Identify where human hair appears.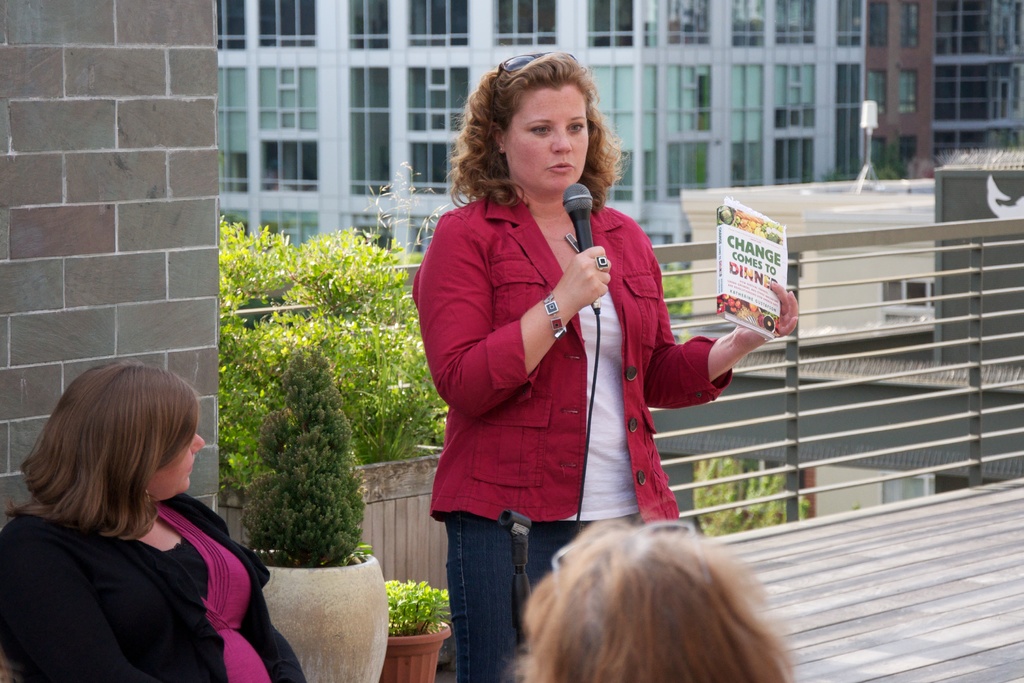
Appears at 454:54:619:213.
